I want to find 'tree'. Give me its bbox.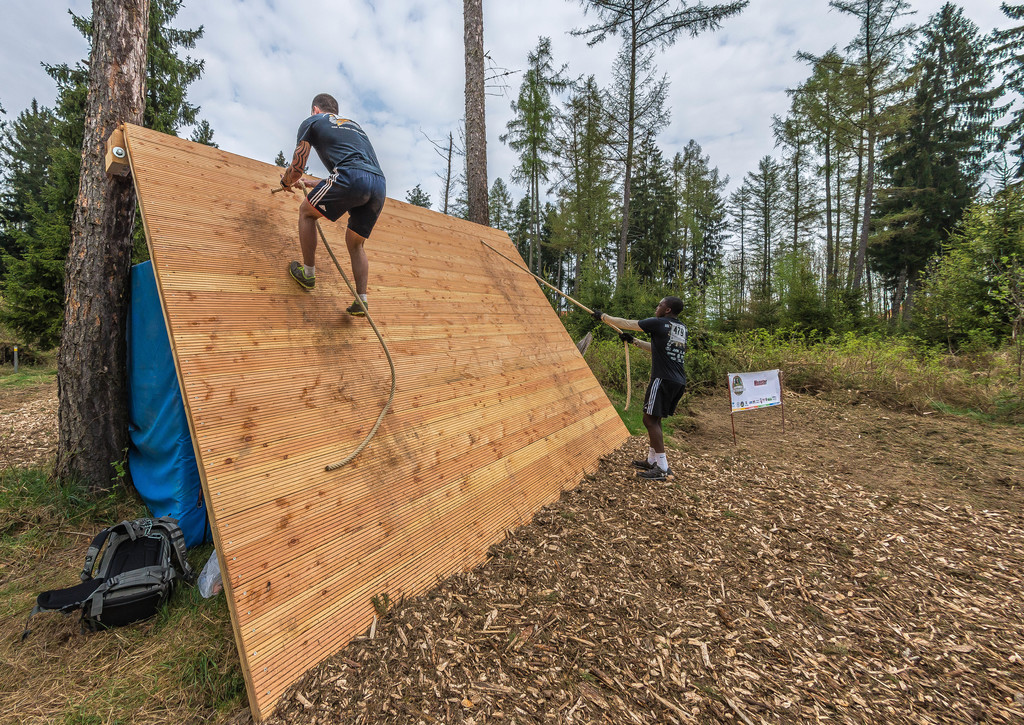
crop(847, 0, 980, 303).
